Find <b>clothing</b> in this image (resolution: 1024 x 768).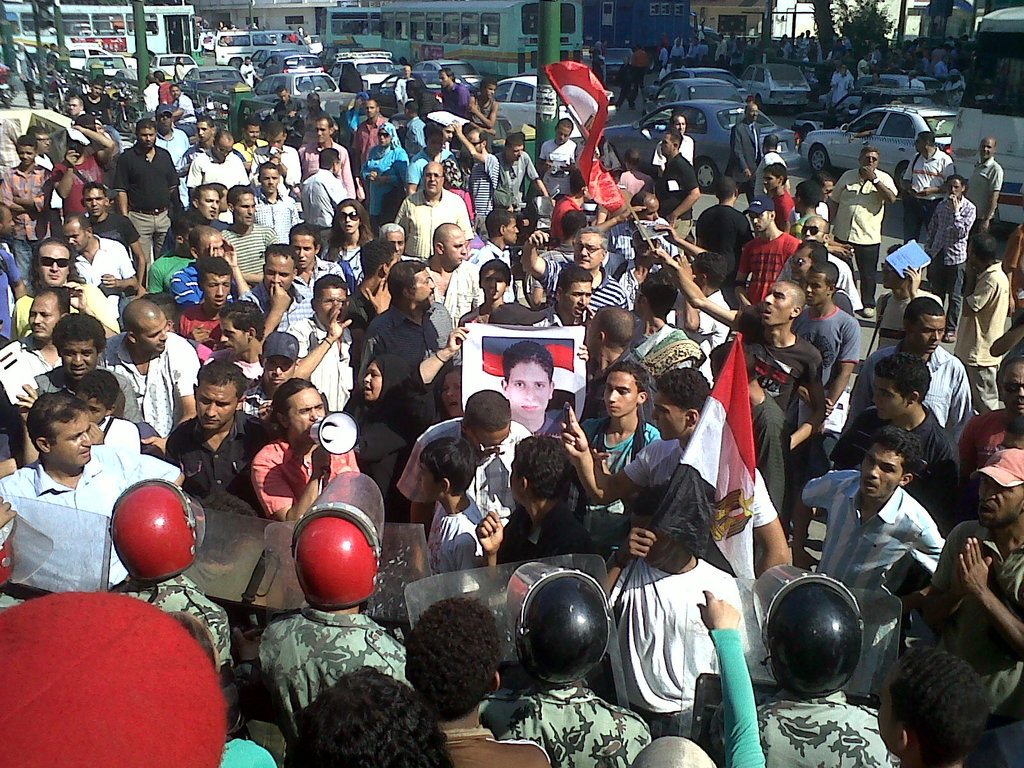
[left=967, top=152, right=999, bottom=252].
